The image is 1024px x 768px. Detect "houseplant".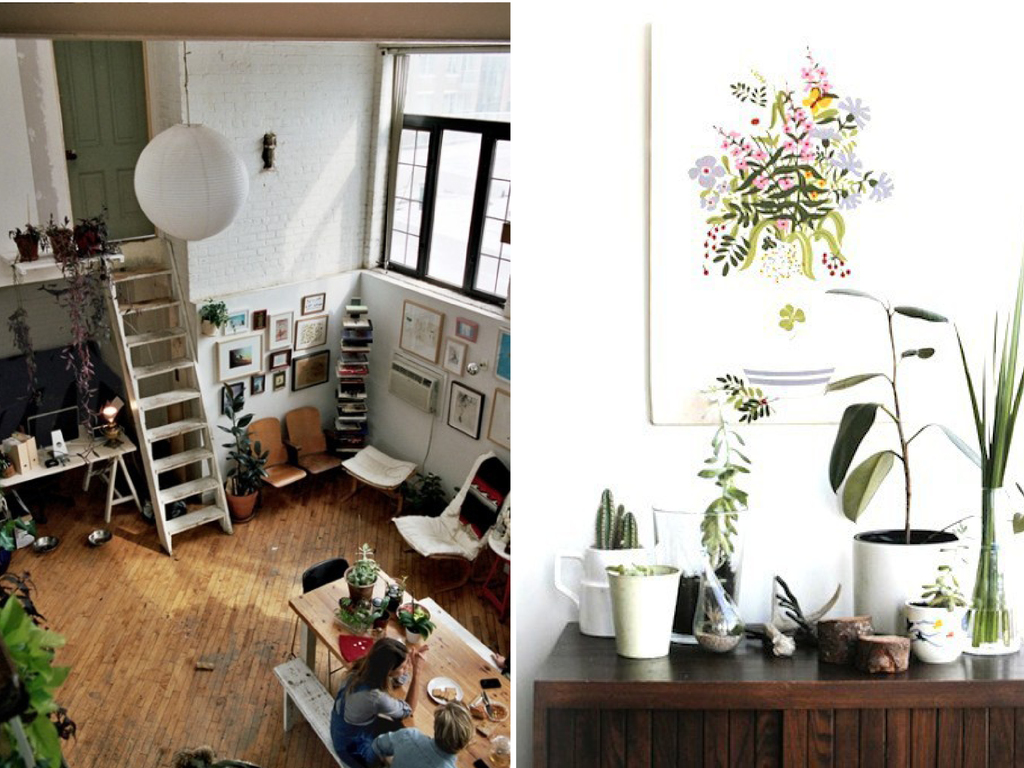
Detection: bbox=[0, 516, 36, 571].
